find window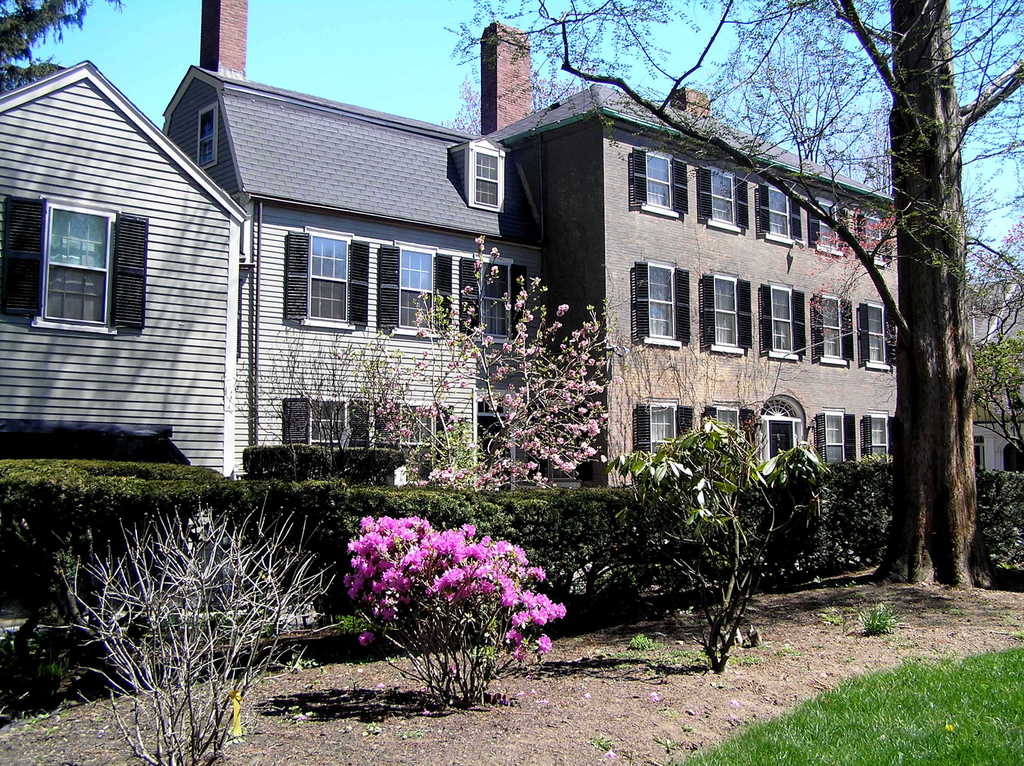
x1=649 y1=399 x2=678 y2=458
